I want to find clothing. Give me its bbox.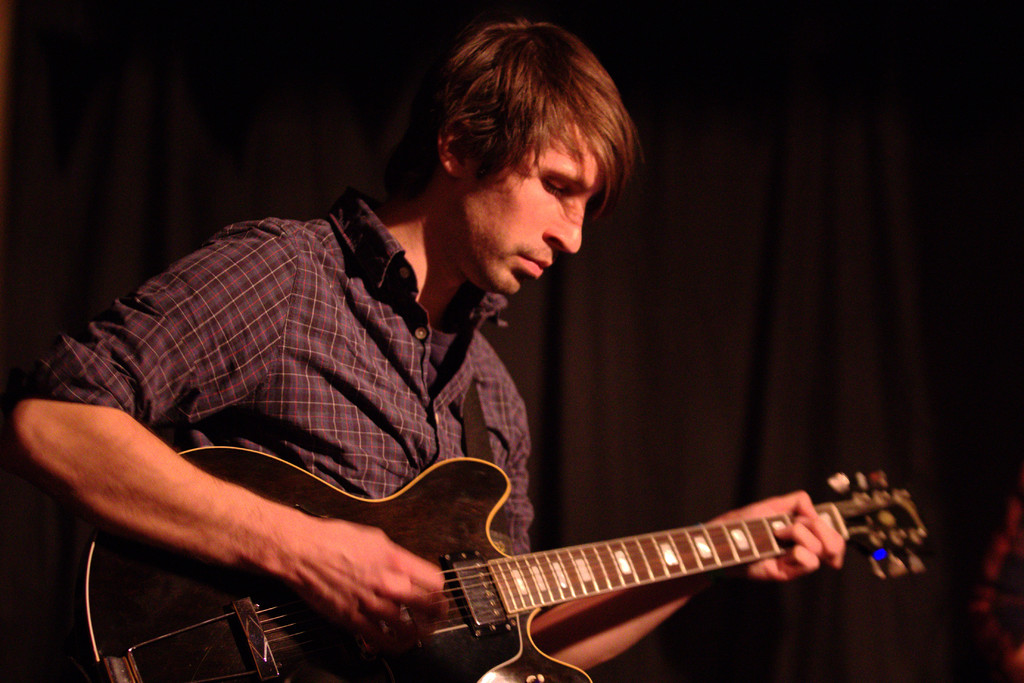
19,177,613,616.
